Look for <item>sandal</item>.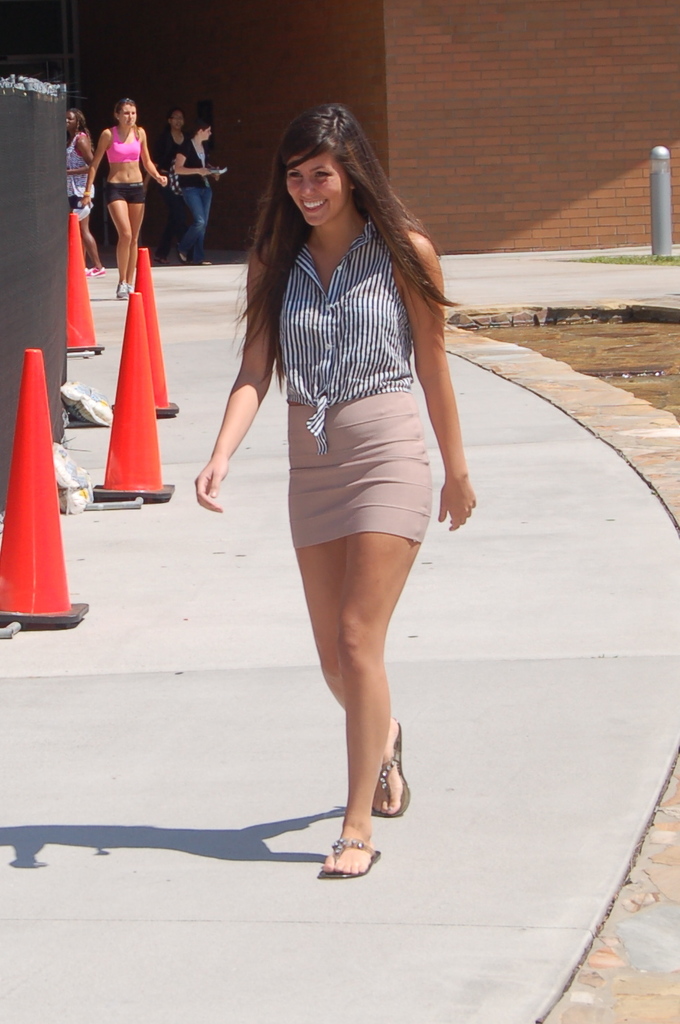
Found: select_region(315, 832, 386, 882).
